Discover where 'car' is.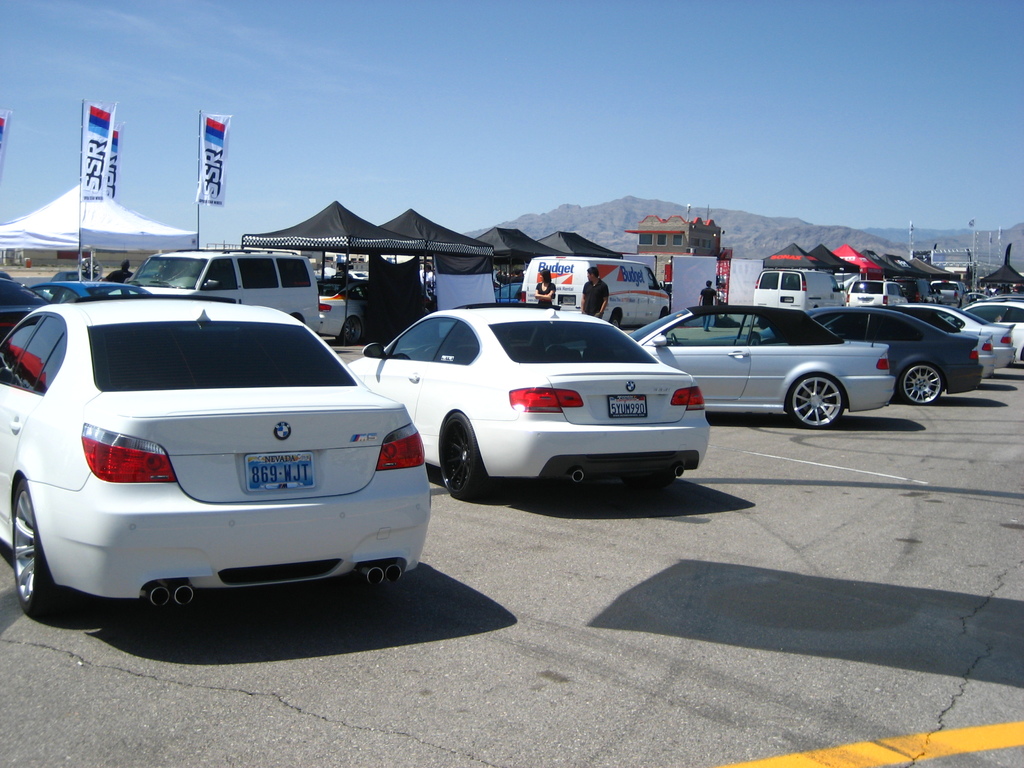
Discovered at crop(625, 308, 897, 428).
